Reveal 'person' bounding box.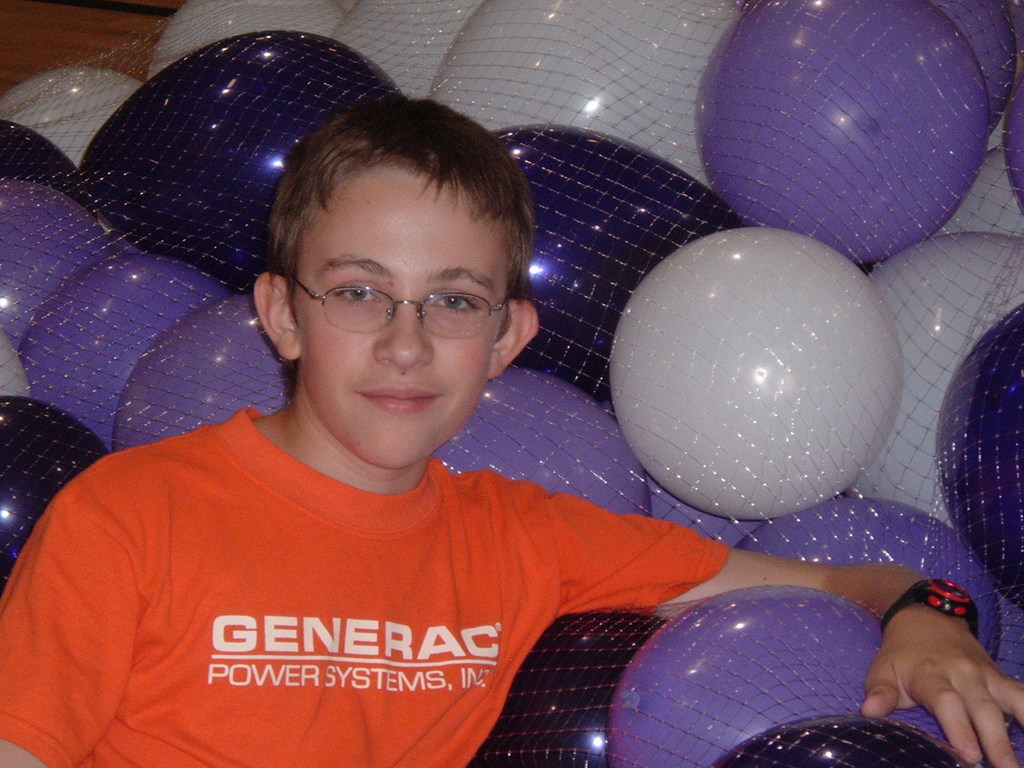
Revealed: [x1=0, y1=98, x2=1023, y2=767].
